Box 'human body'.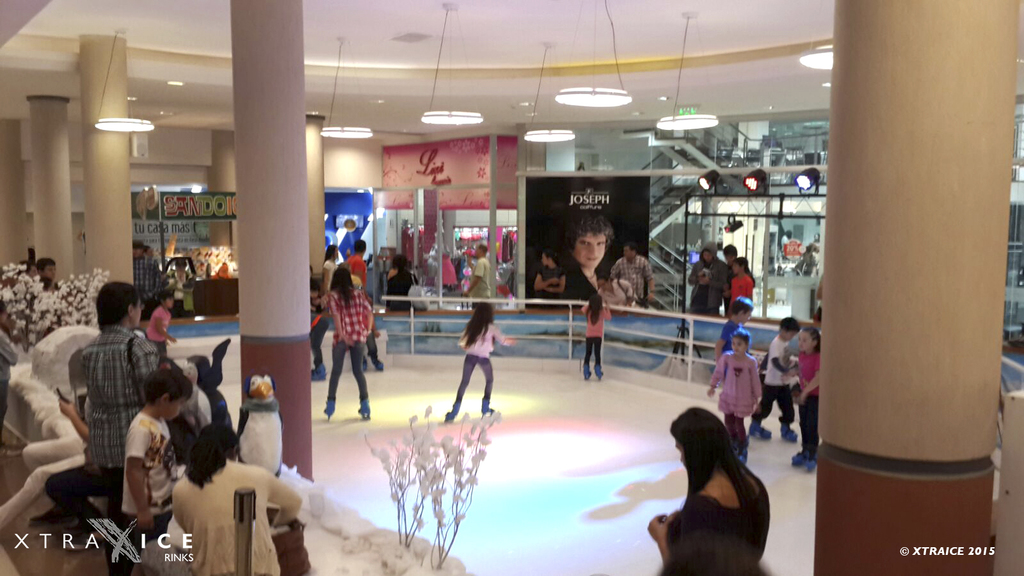
<region>534, 268, 563, 298</region>.
